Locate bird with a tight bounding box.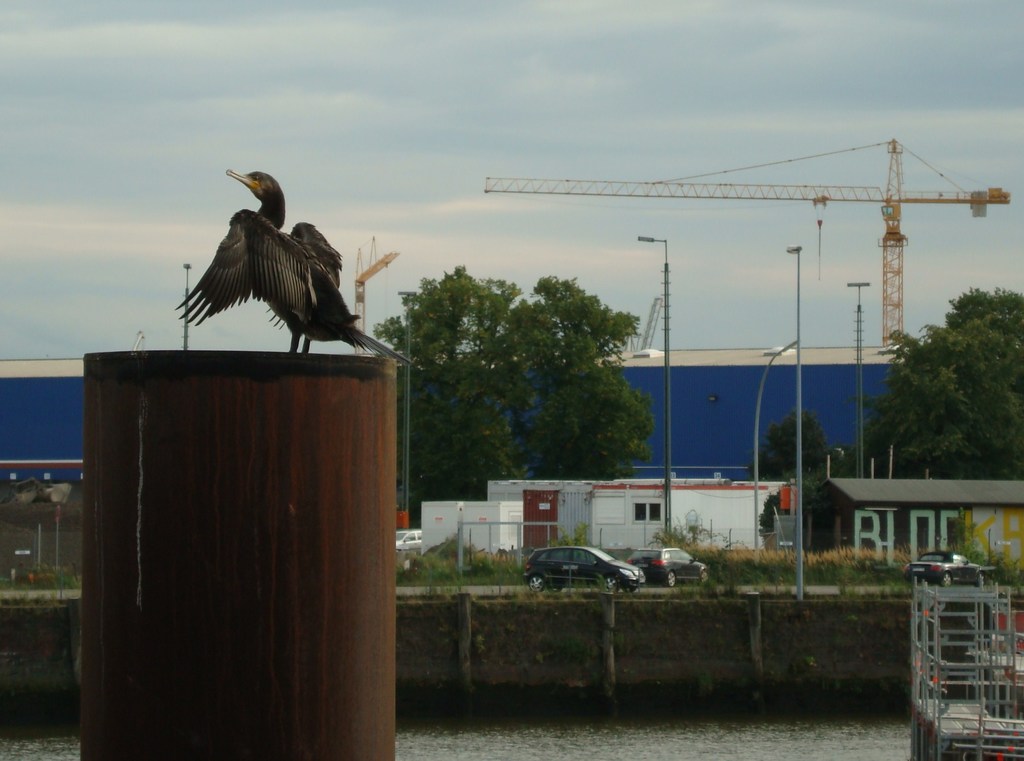
(168,165,404,357).
